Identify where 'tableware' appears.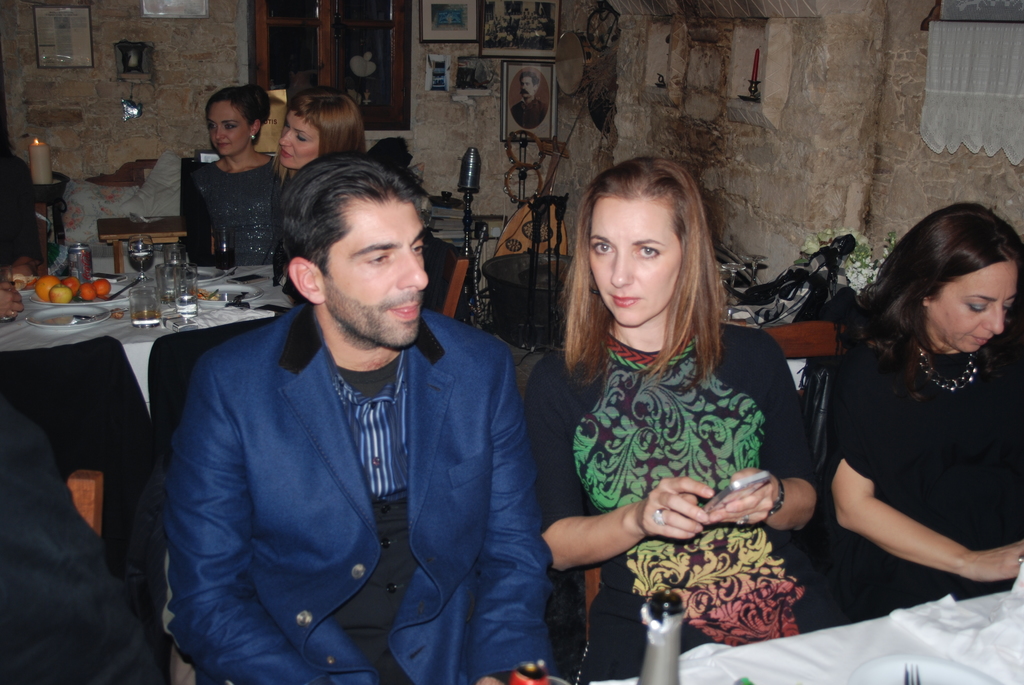
Appears at rect(214, 224, 238, 269).
